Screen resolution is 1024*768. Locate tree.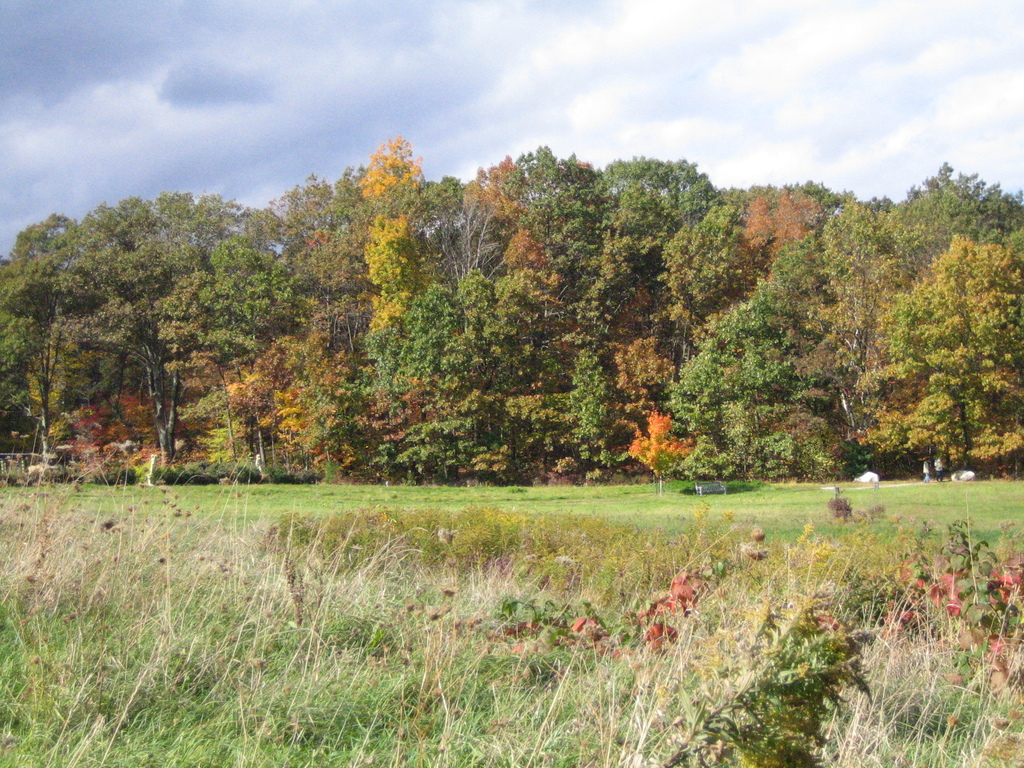
(887,156,1023,249).
